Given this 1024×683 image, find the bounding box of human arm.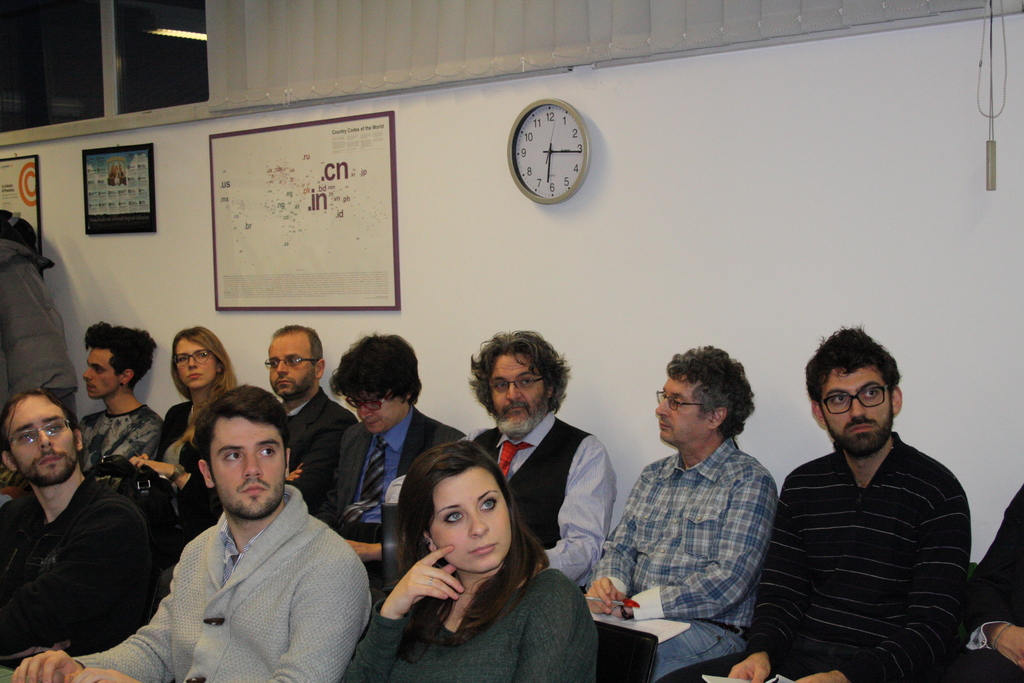
rect(531, 432, 612, 584).
